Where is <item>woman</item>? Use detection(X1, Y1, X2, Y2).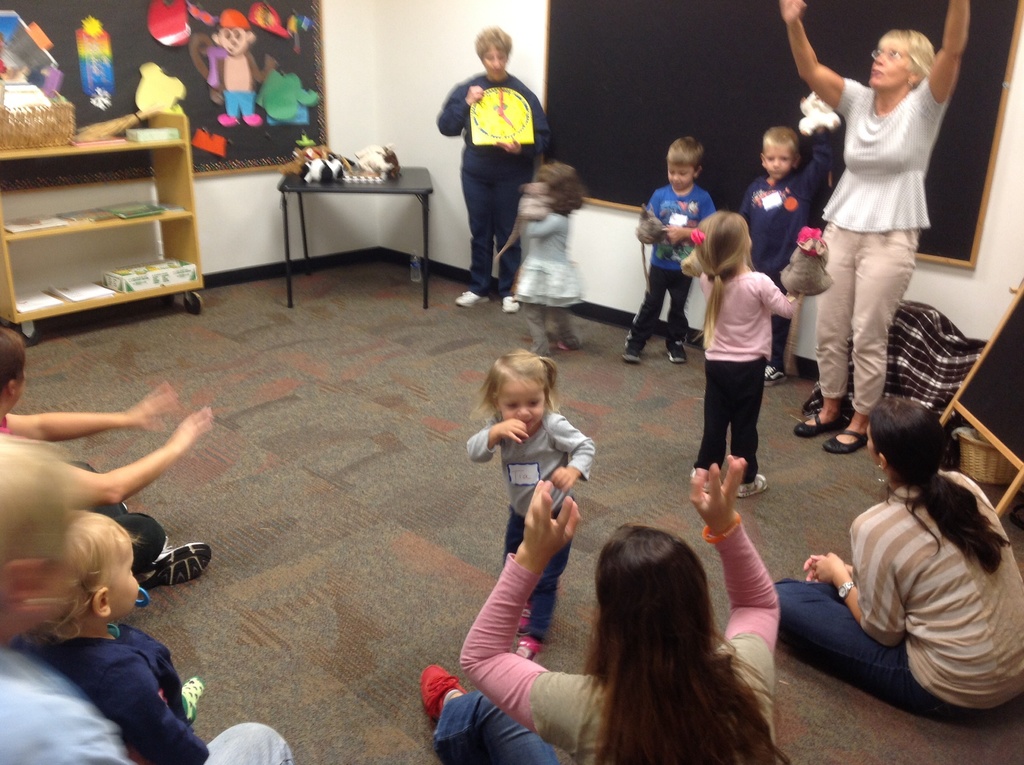
detection(434, 27, 552, 312).
